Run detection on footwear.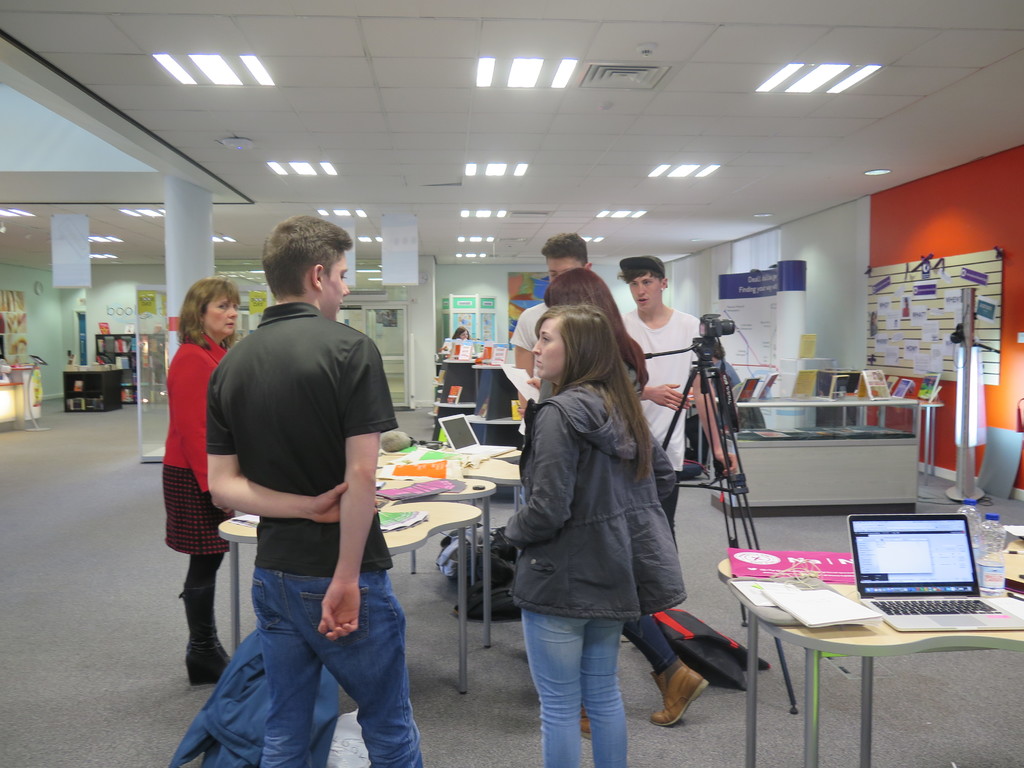
Result: (left=650, top=659, right=709, bottom=728).
